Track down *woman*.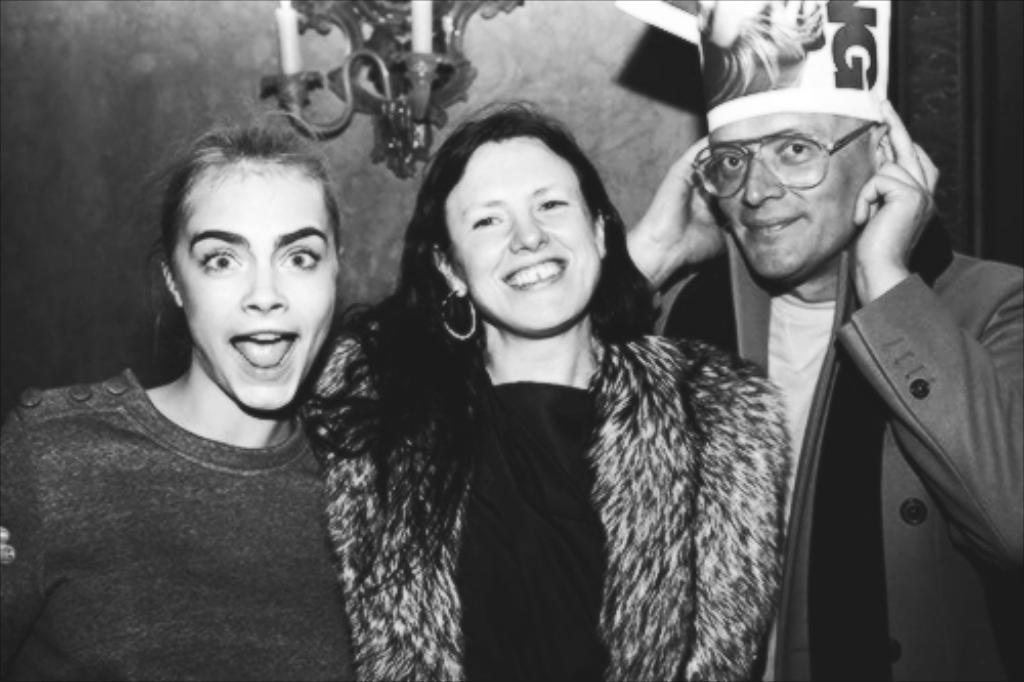
Tracked to bbox=[0, 109, 362, 680].
